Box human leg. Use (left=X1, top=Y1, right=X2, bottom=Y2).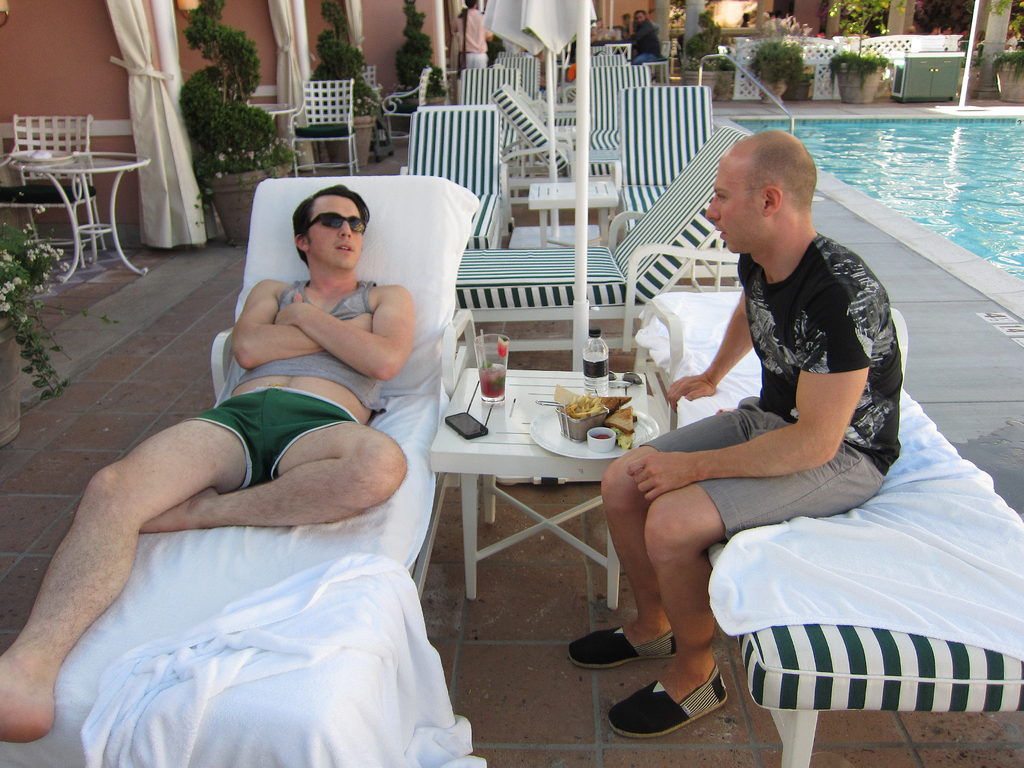
(left=3, top=396, right=264, bottom=739).
